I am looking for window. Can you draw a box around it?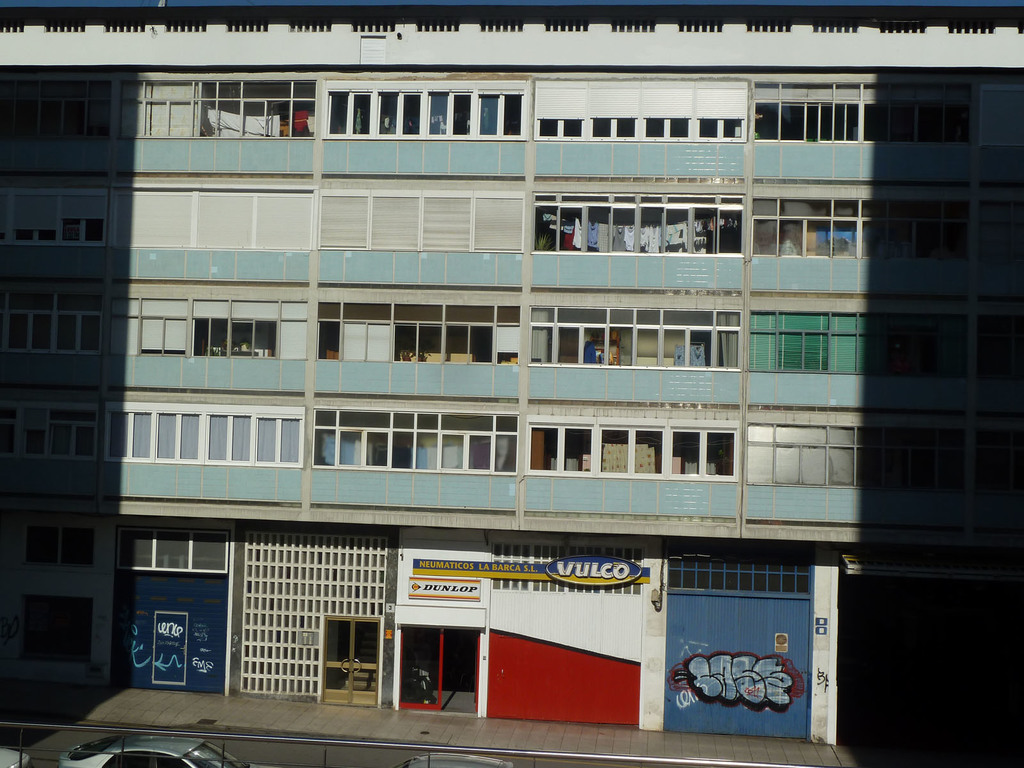
Sure, the bounding box is 755, 79, 981, 143.
